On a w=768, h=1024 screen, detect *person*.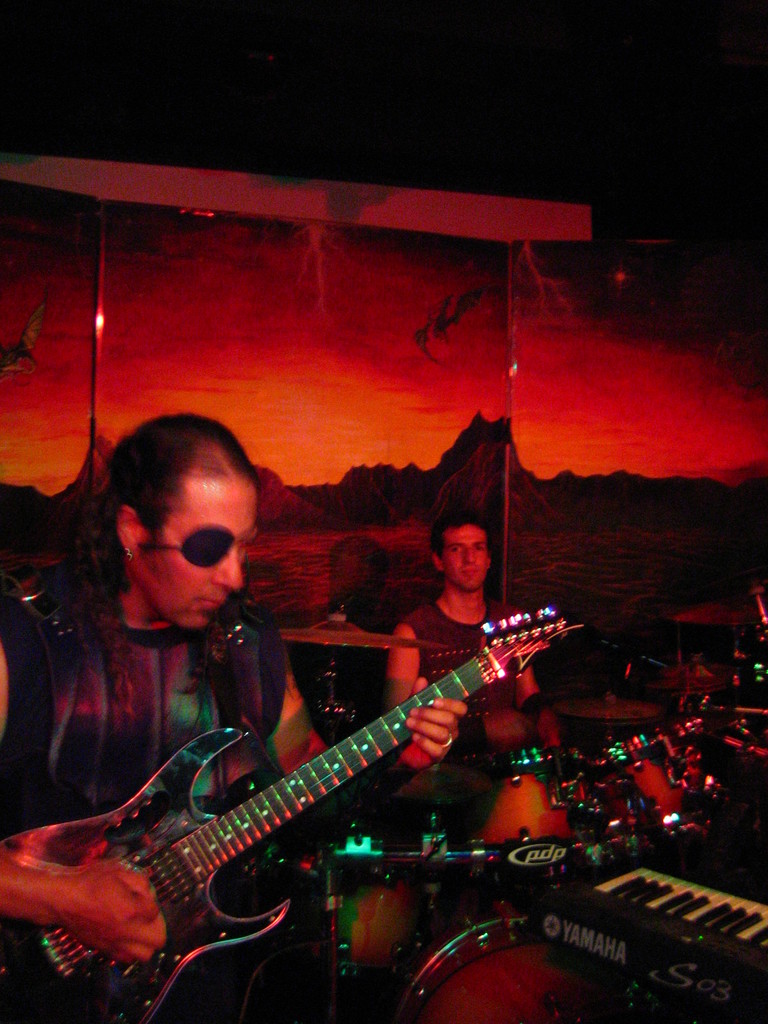
(371, 508, 579, 786).
